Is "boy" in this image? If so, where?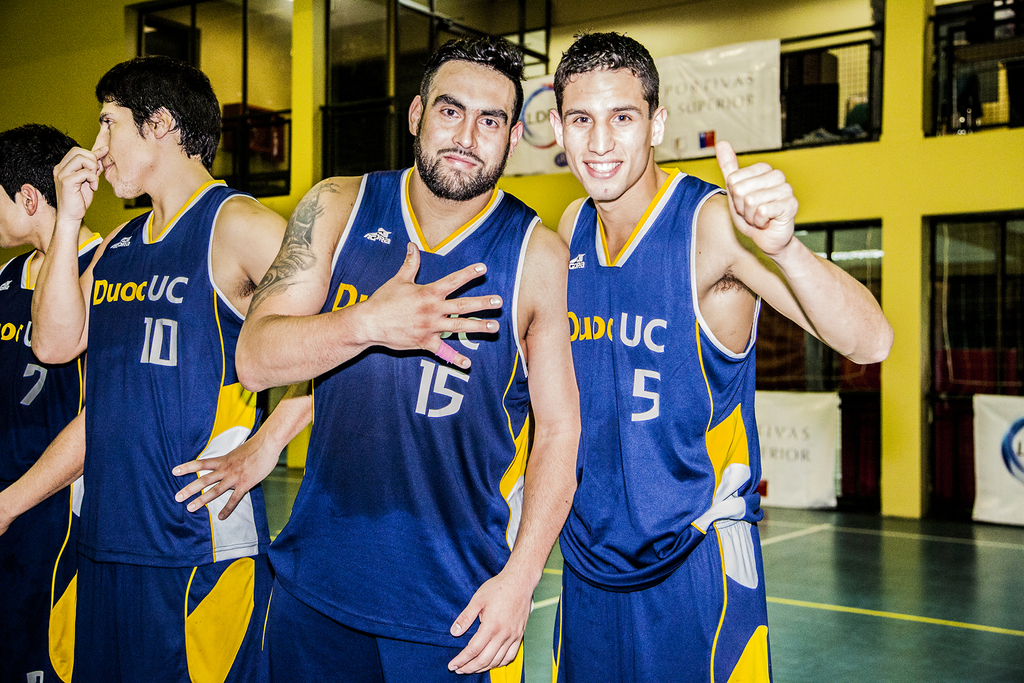
Yes, at x1=219 y1=39 x2=581 y2=682.
